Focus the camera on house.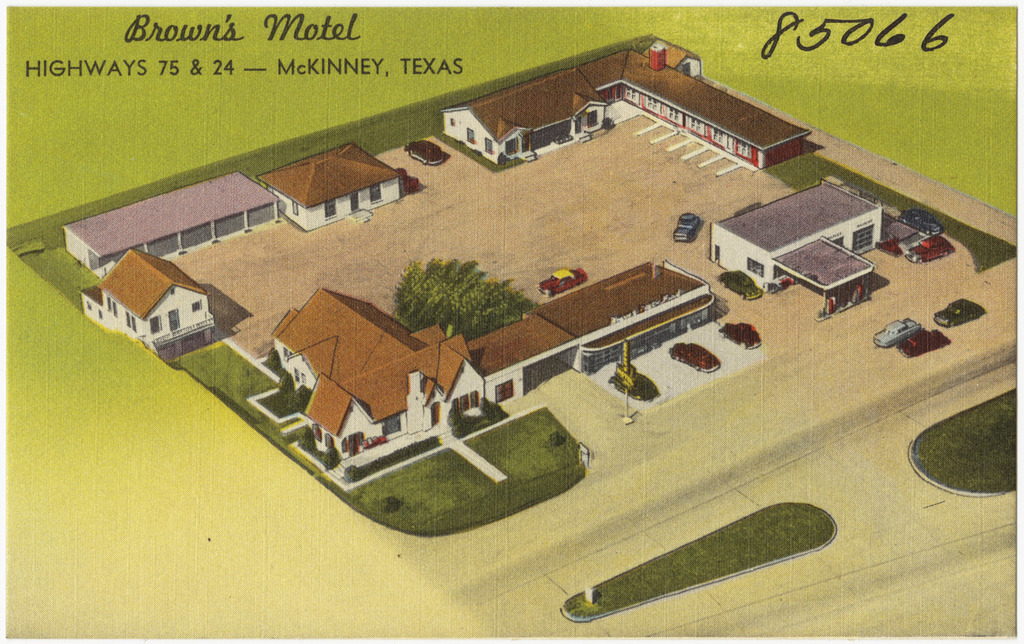
Focus region: bbox=(298, 322, 481, 461).
